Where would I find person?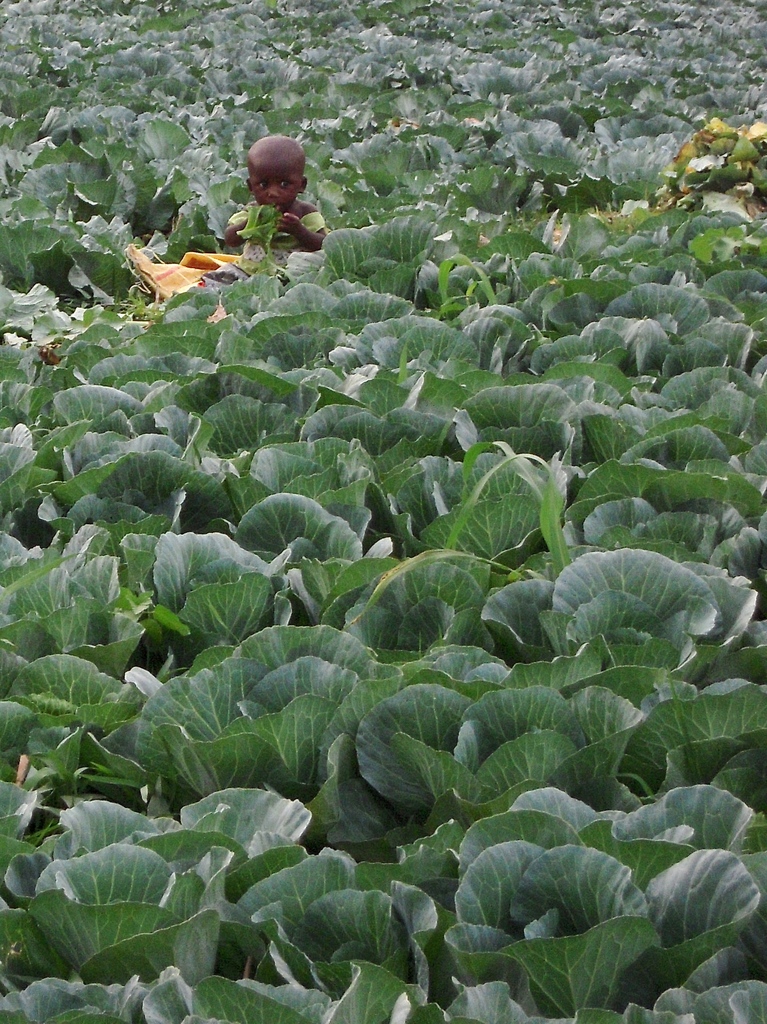
At <region>237, 126, 326, 264</region>.
